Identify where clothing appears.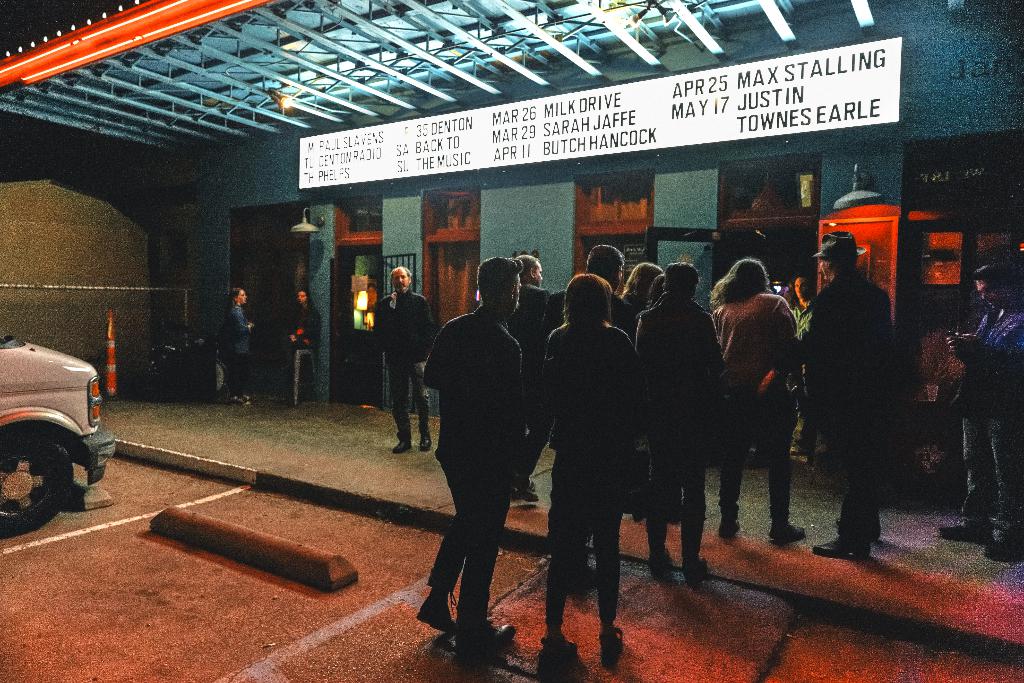
Appears at rect(280, 308, 324, 365).
